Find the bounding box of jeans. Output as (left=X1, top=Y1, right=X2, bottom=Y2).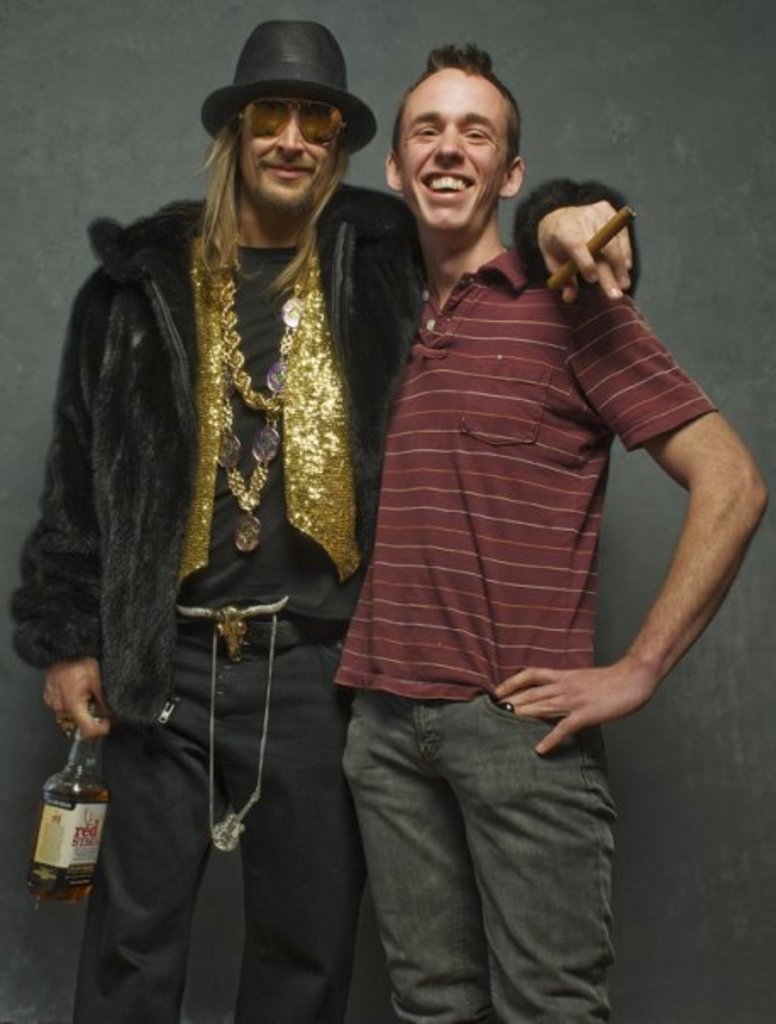
(left=337, top=676, right=618, bottom=1022).
